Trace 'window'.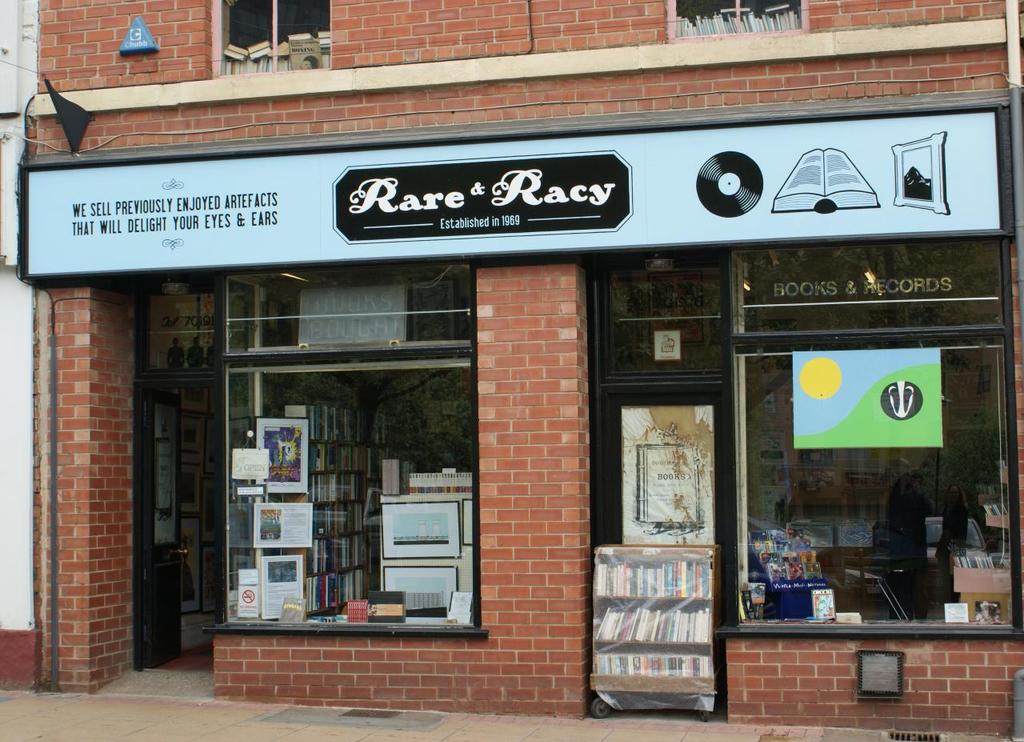
Traced to <bbox>210, 0, 334, 75</bbox>.
